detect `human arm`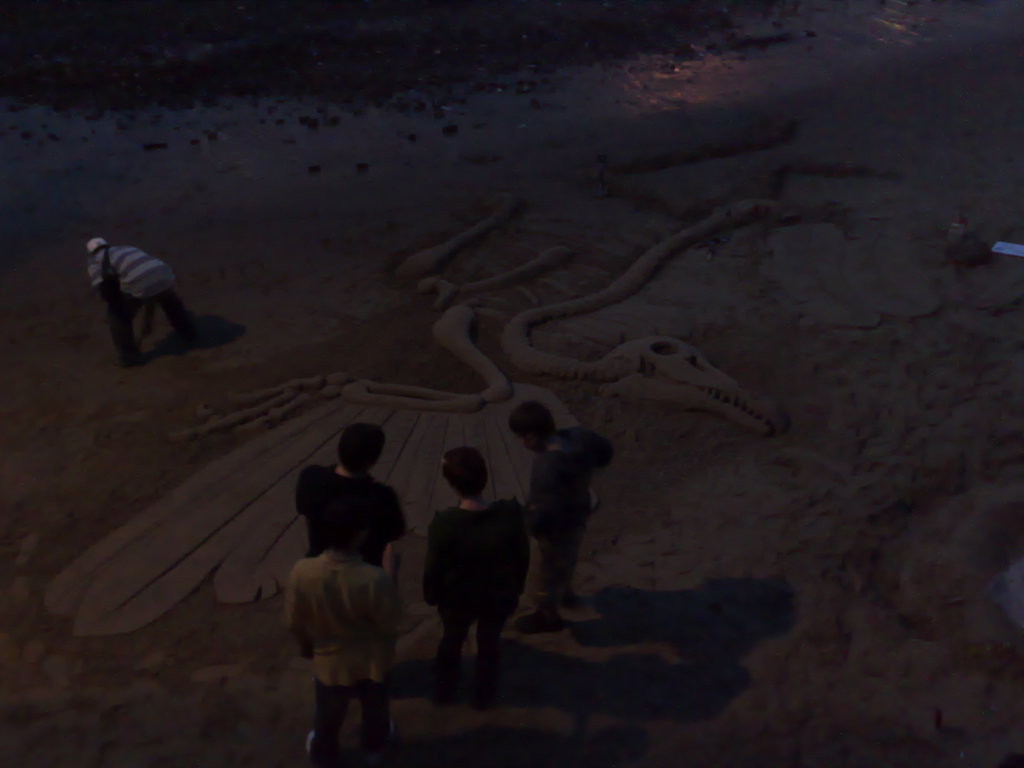
x1=372, y1=598, x2=387, y2=652
